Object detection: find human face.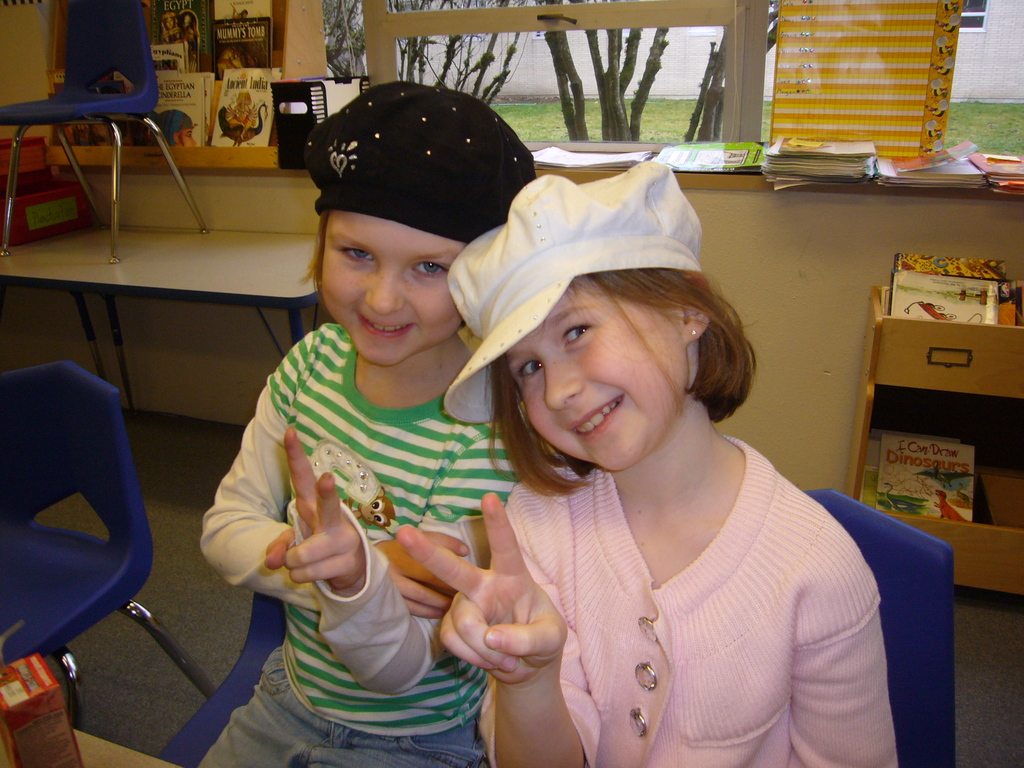
crop(303, 202, 466, 371).
